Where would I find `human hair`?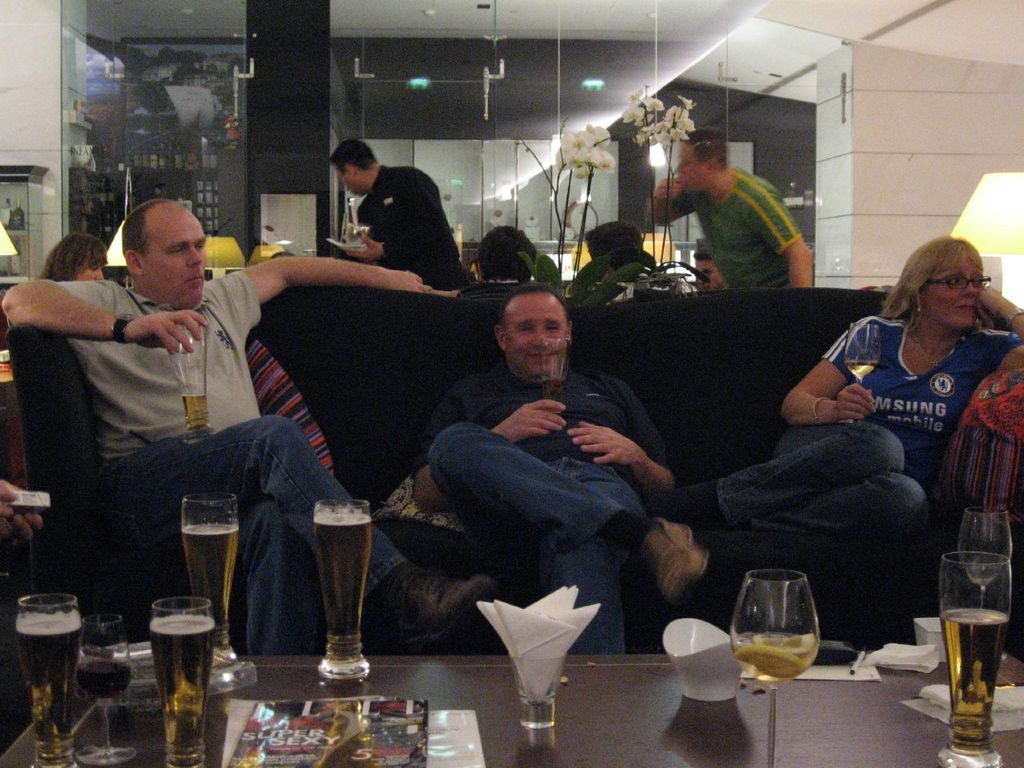
At left=692, top=246, right=712, bottom=262.
